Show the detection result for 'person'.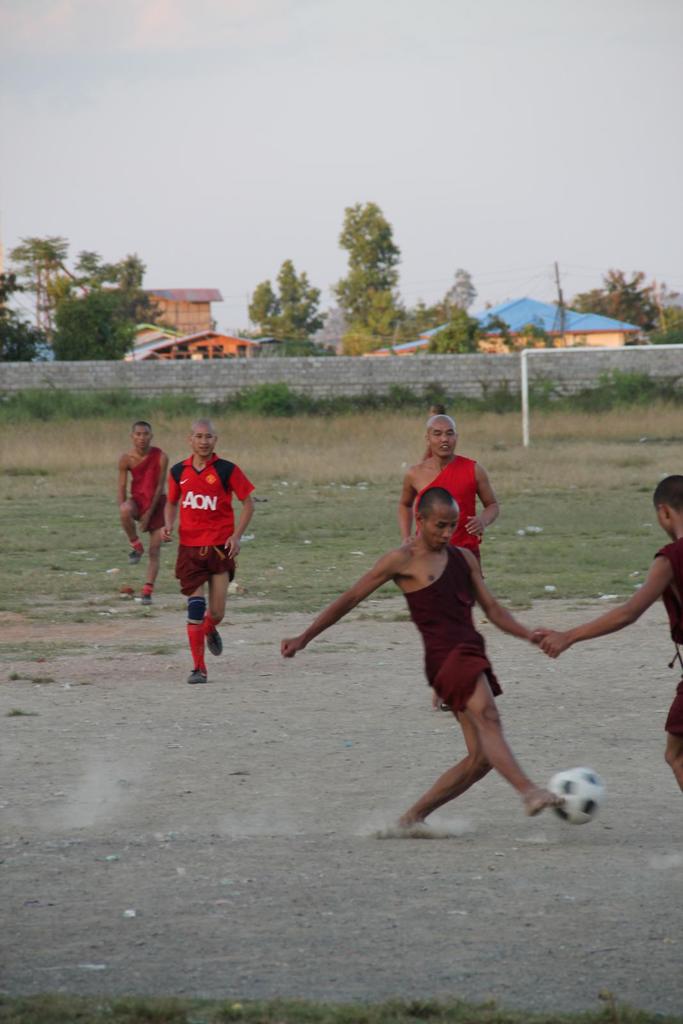
(279, 489, 538, 828).
